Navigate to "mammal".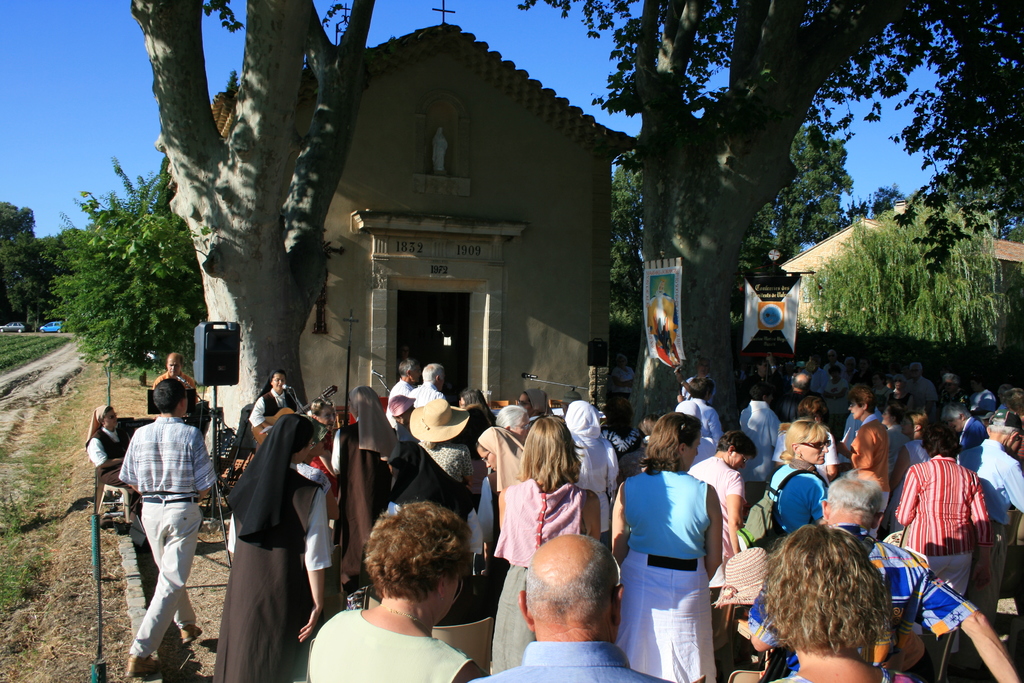
Navigation target: select_region(301, 496, 490, 682).
